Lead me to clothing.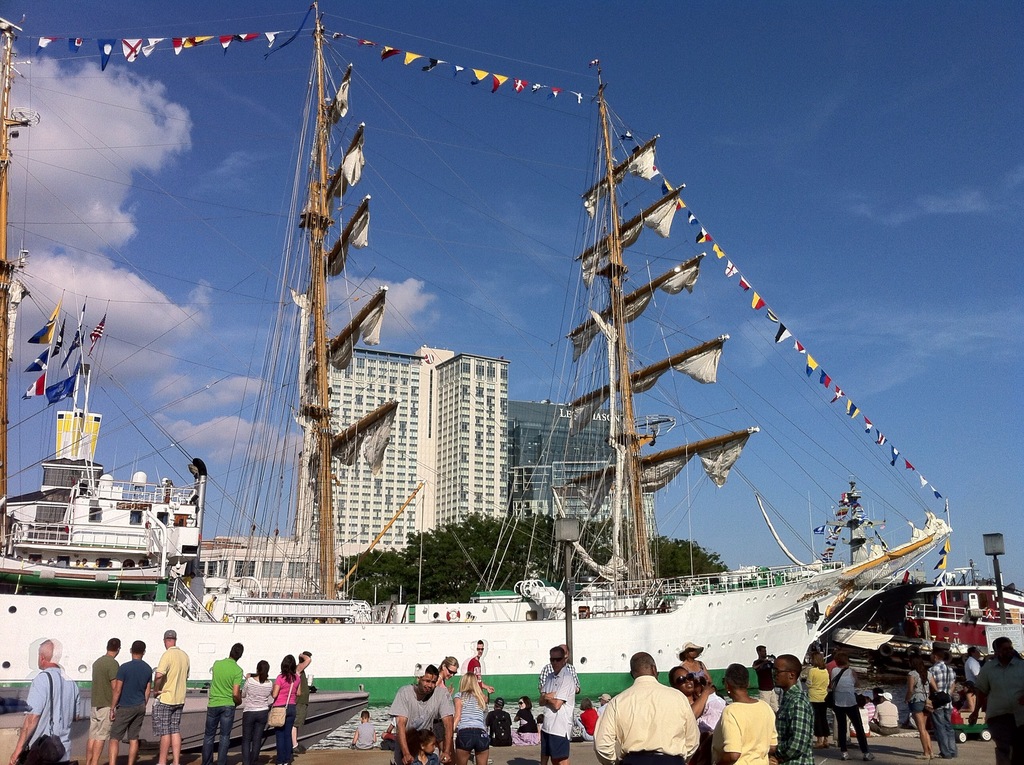
Lead to [274, 668, 295, 762].
